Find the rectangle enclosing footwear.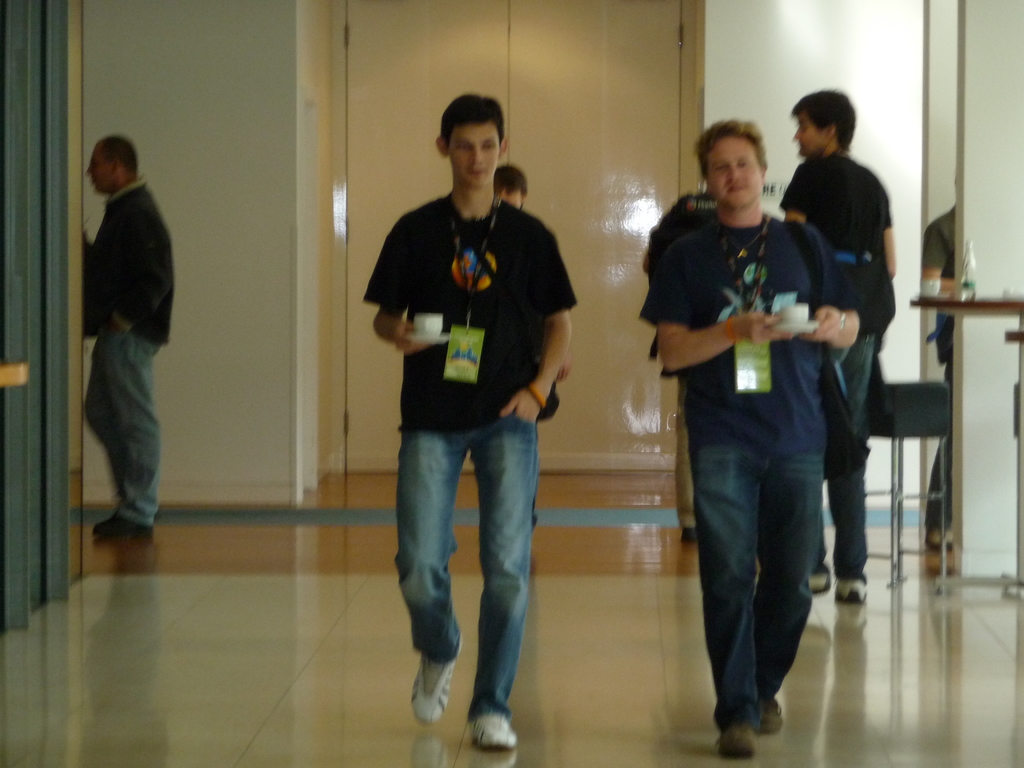
<box>413,627,456,728</box>.
